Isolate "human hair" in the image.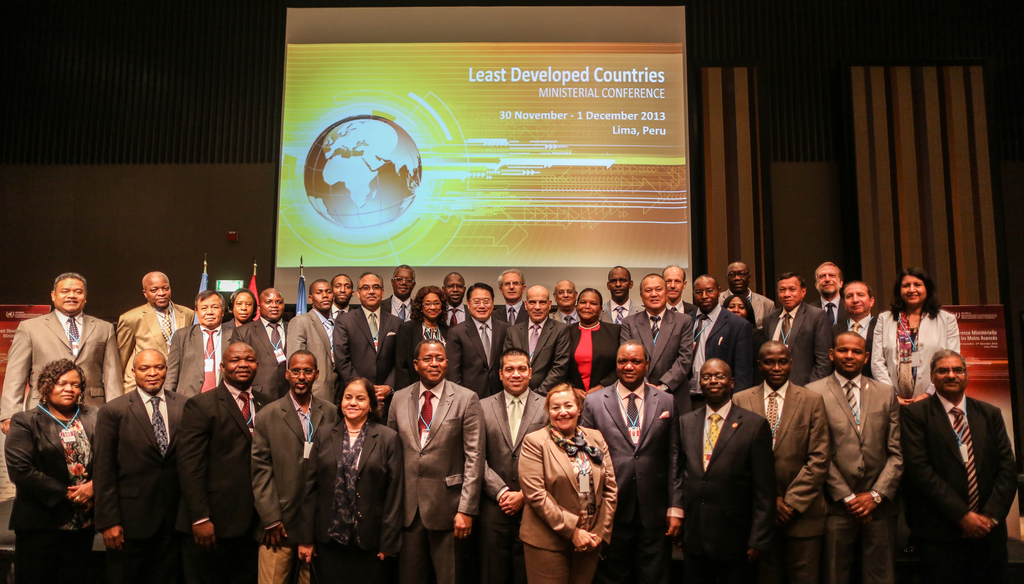
Isolated region: rect(334, 377, 381, 425).
